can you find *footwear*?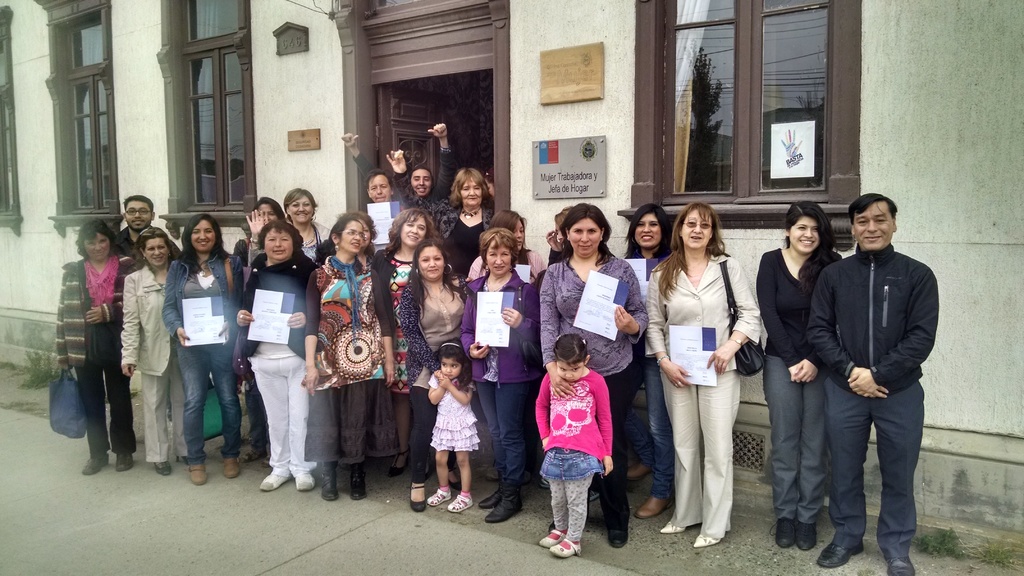
Yes, bounding box: (x1=189, y1=465, x2=214, y2=486).
